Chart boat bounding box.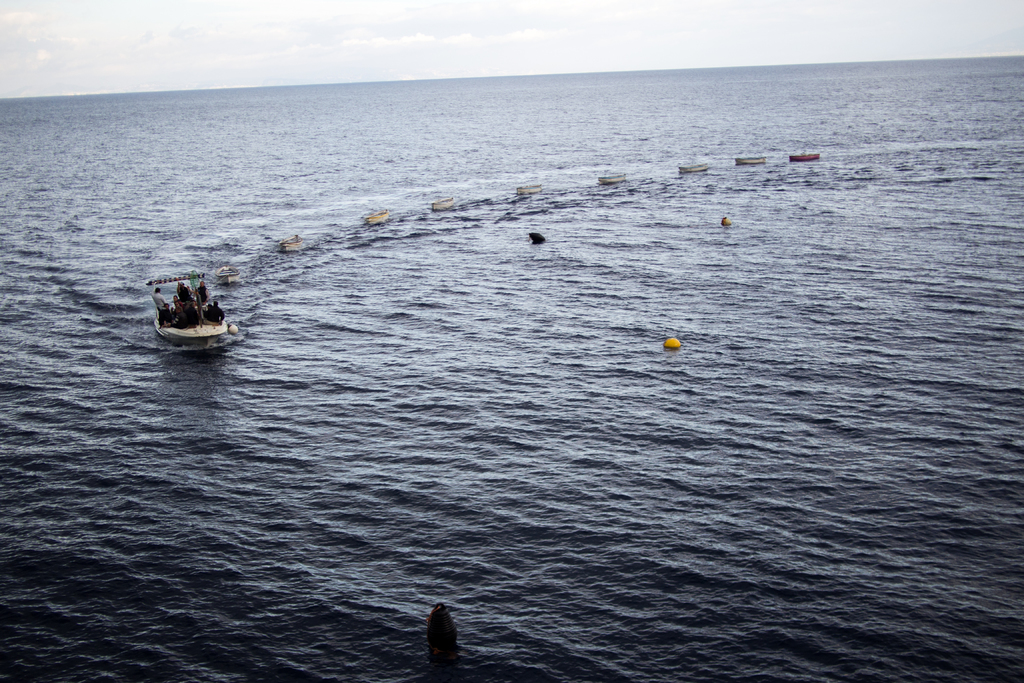
Charted: x1=792 y1=143 x2=822 y2=164.
